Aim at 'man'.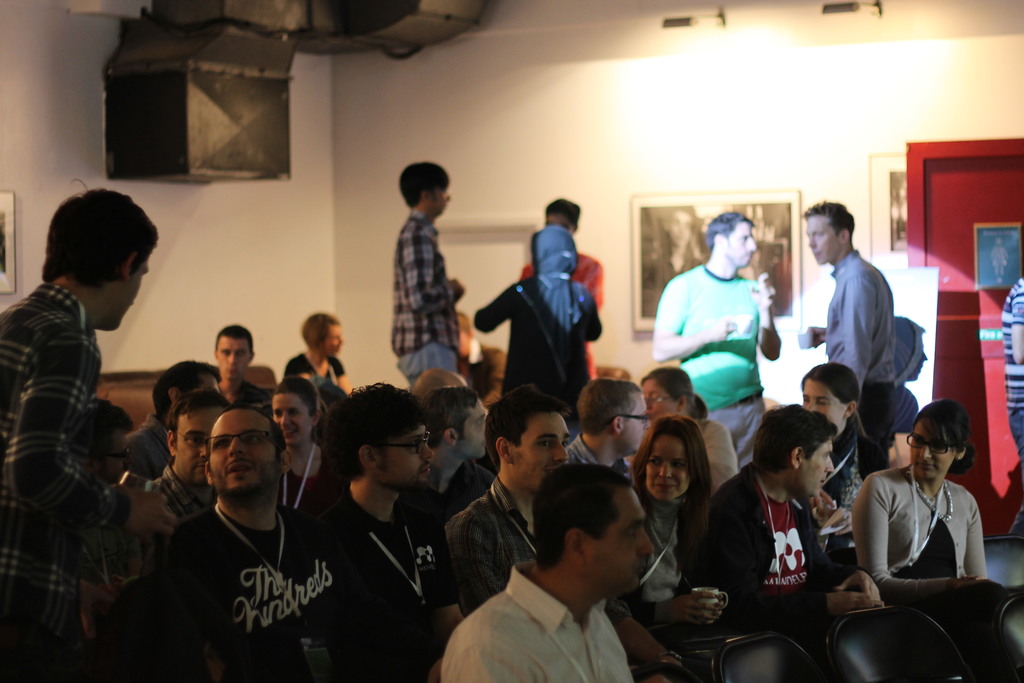
Aimed at [443,465,654,682].
